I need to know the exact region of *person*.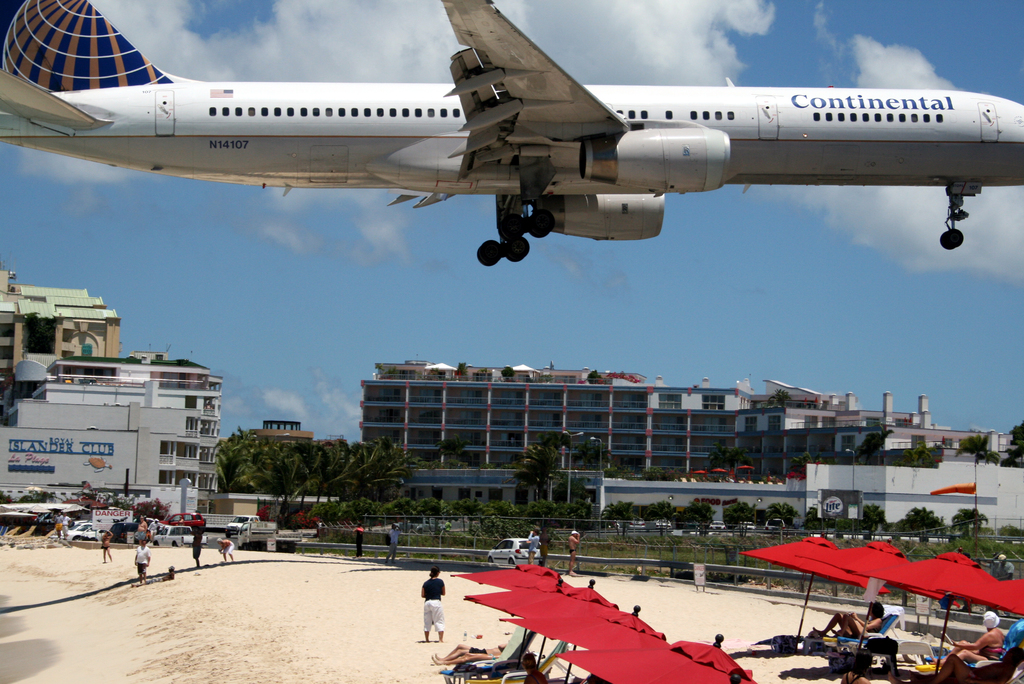
Region: pyautogui.locateOnScreen(406, 582, 453, 650).
